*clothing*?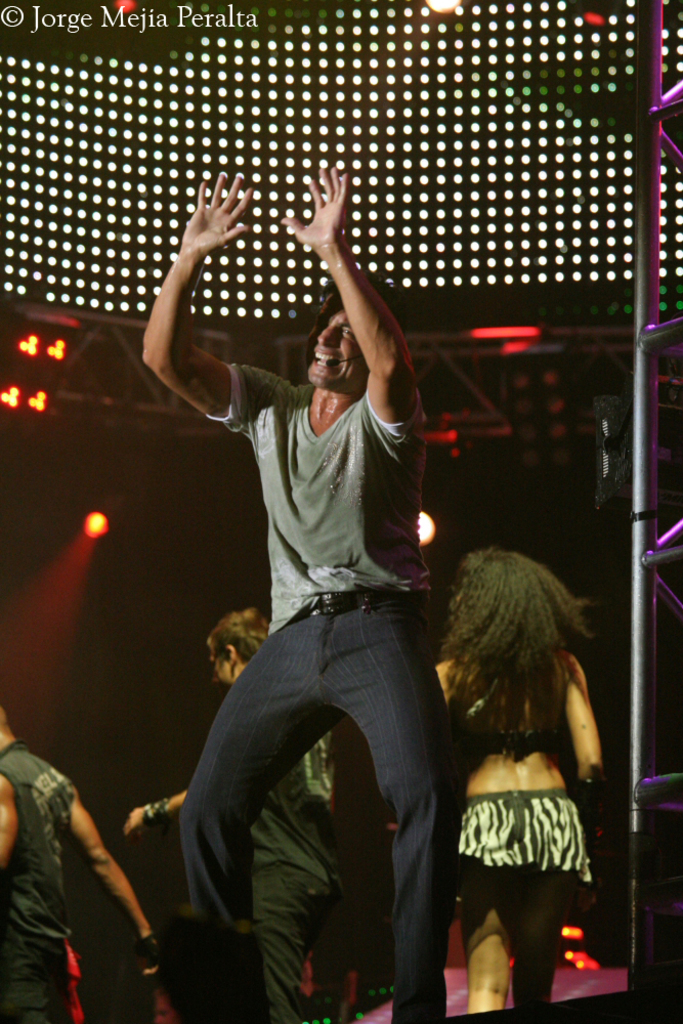
[x1=253, y1=727, x2=340, y2=1023]
